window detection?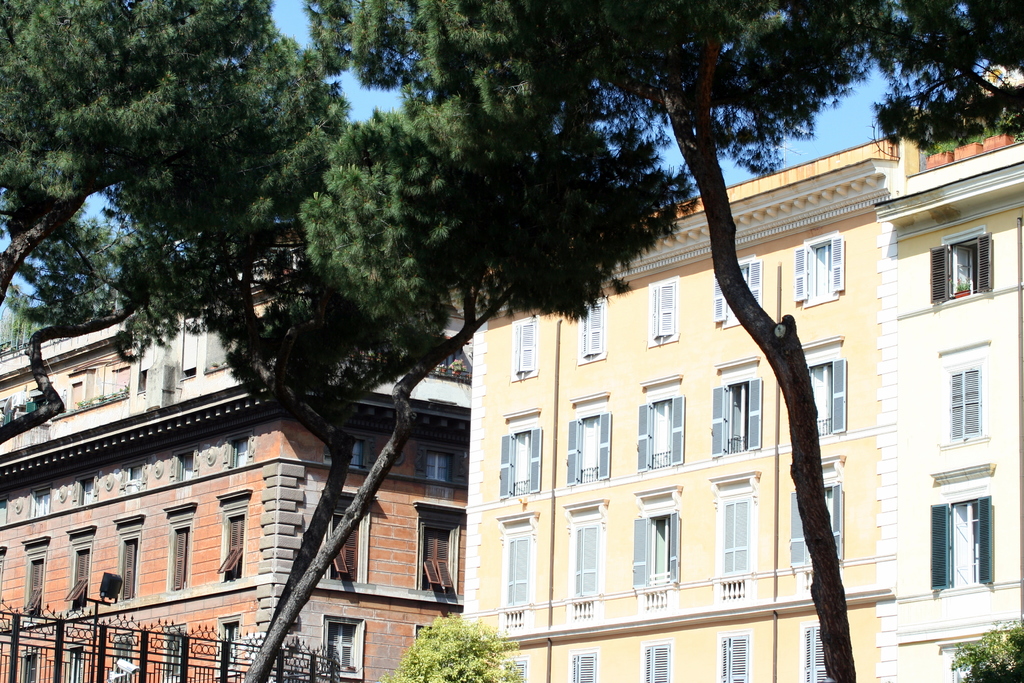
locate(330, 512, 359, 588)
